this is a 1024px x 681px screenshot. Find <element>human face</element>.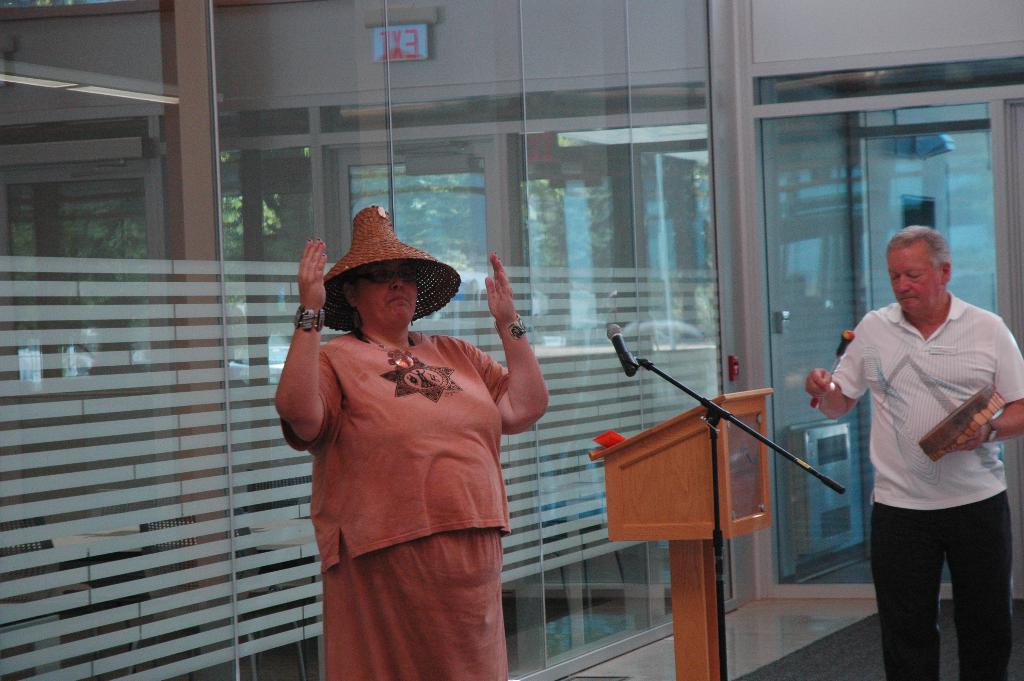
Bounding box: x1=886, y1=243, x2=939, y2=315.
